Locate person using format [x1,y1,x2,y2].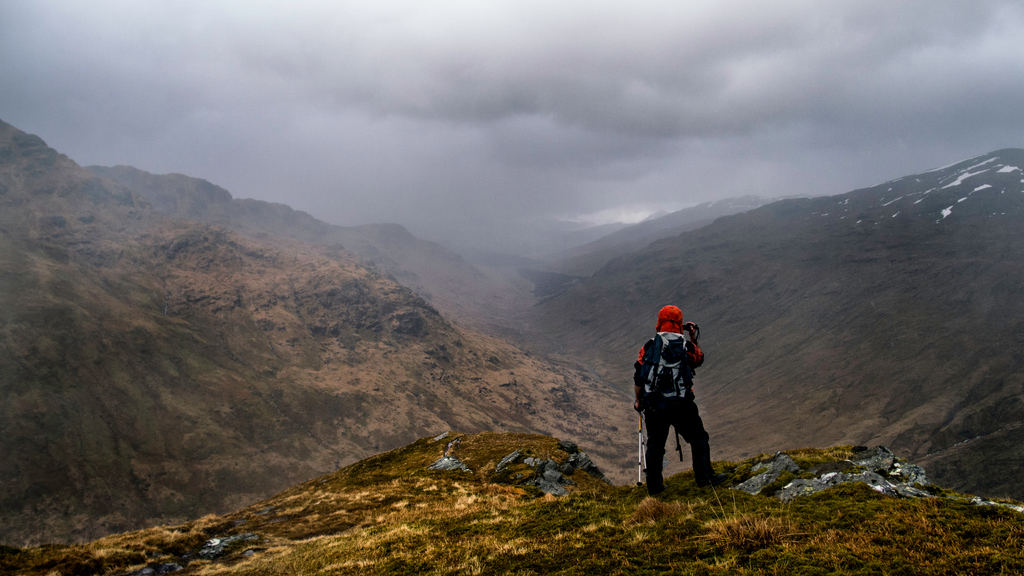
[639,301,720,490].
